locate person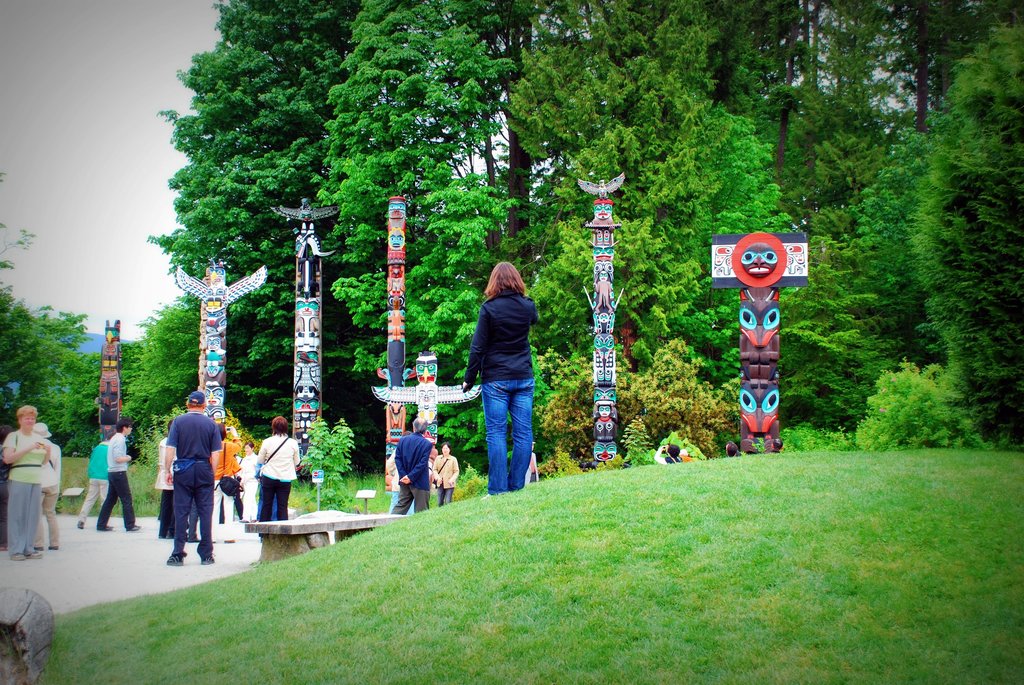
{"x1": 388, "y1": 416, "x2": 432, "y2": 513}
